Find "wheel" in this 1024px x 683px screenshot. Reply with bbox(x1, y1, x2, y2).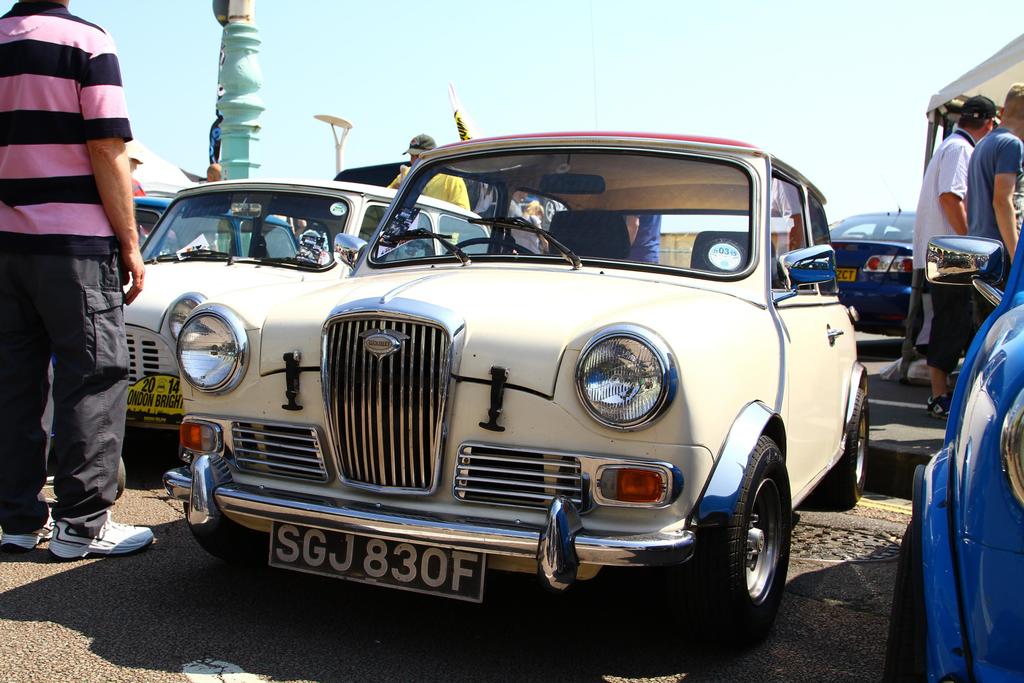
bbox(678, 431, 796, 626).
